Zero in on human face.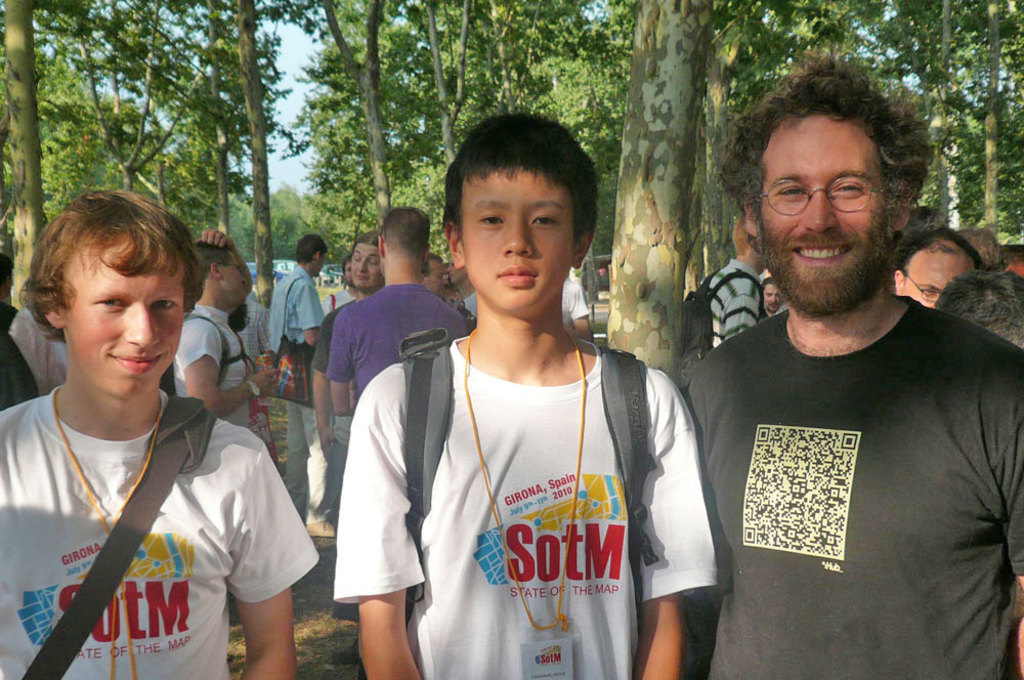
Zeroed in: {"left": 349, "top": 244, "right": 376, "bottom": 281}.
